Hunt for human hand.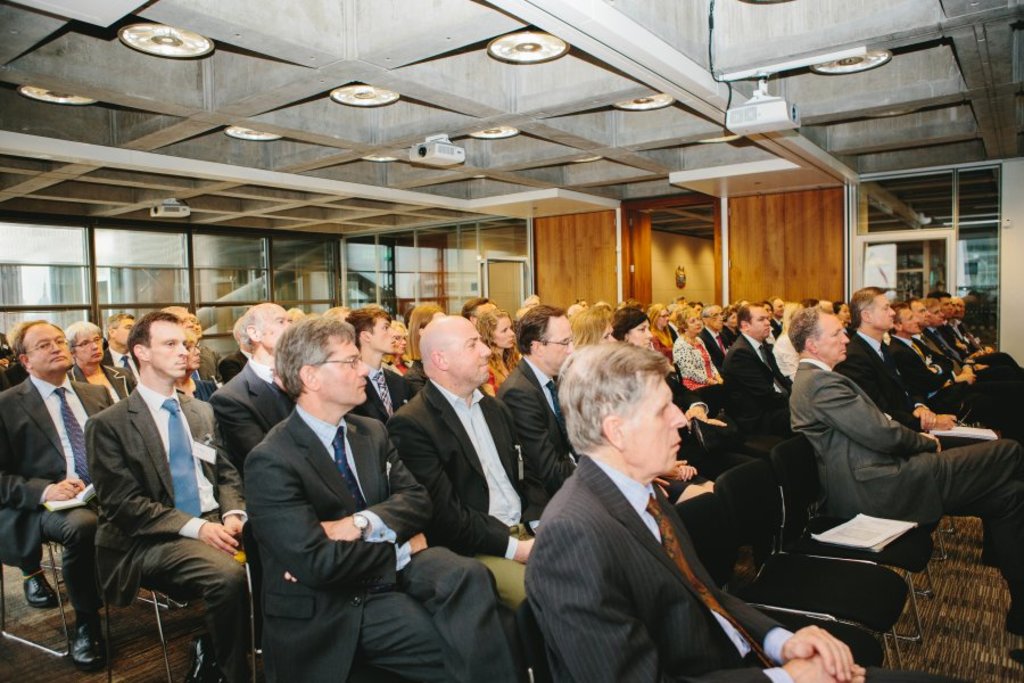
Hunted down at box(196, 520, 240, 561).
